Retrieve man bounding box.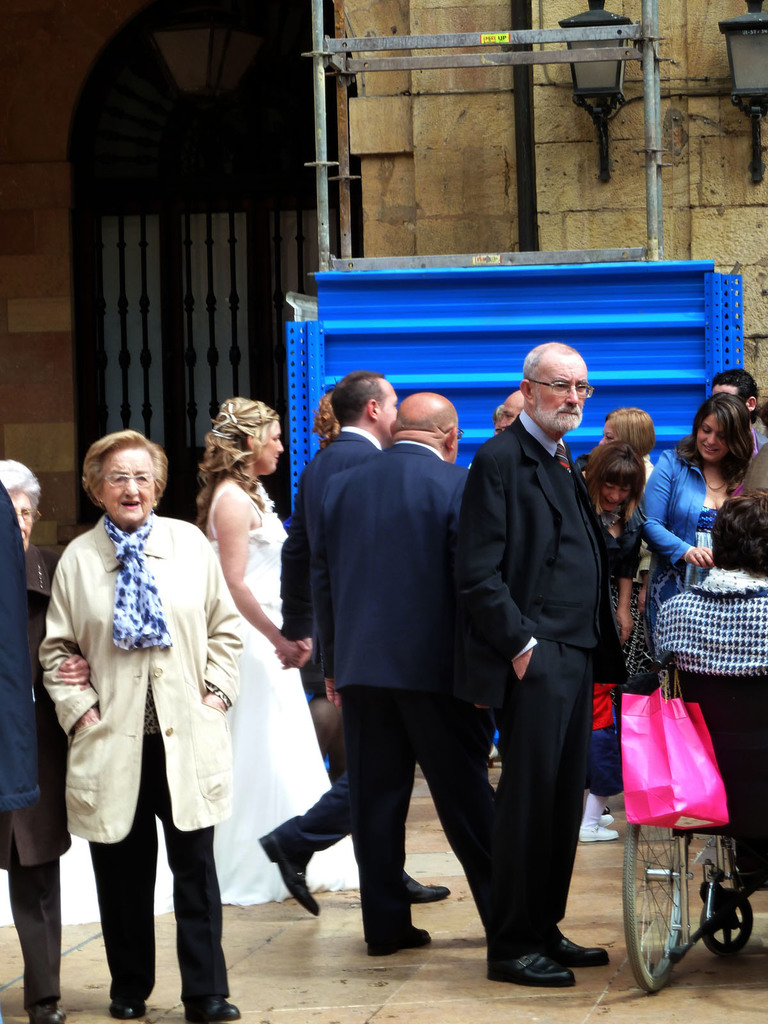
Bounding box: 310, 391, 616, 963.
